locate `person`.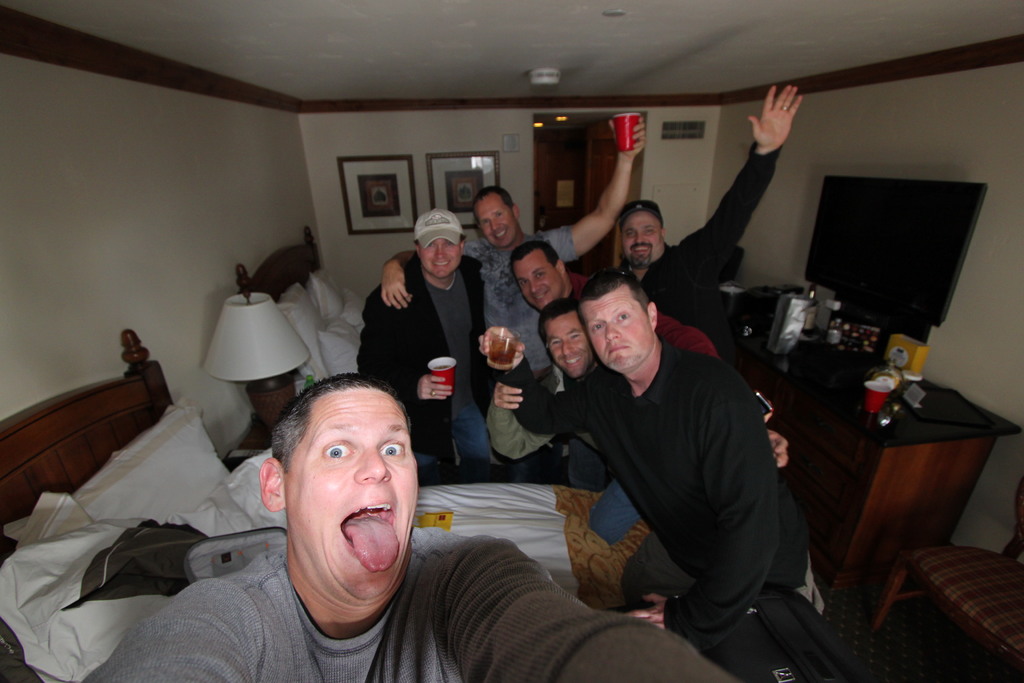
Bounding box: x1=378 y1=116 x2=648 y2=380.
